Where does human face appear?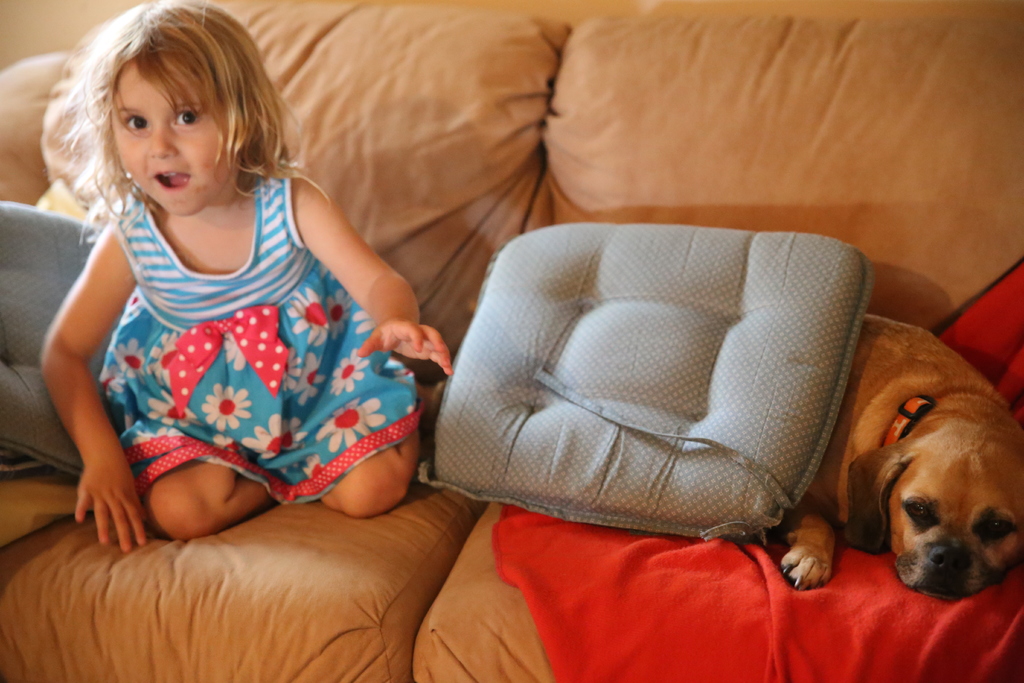
Appears at x1=111 y1=68 x2=227 y2=218.
